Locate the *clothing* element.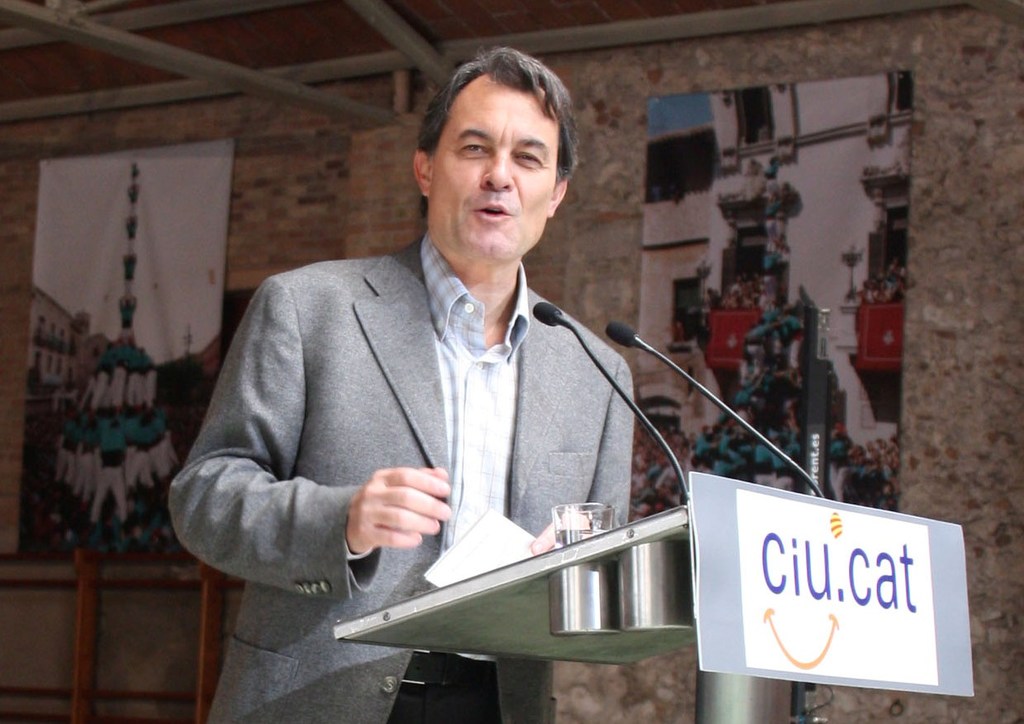
Element bbox: pyautogui.locateOnScreen(762, 198, 780, 240).
